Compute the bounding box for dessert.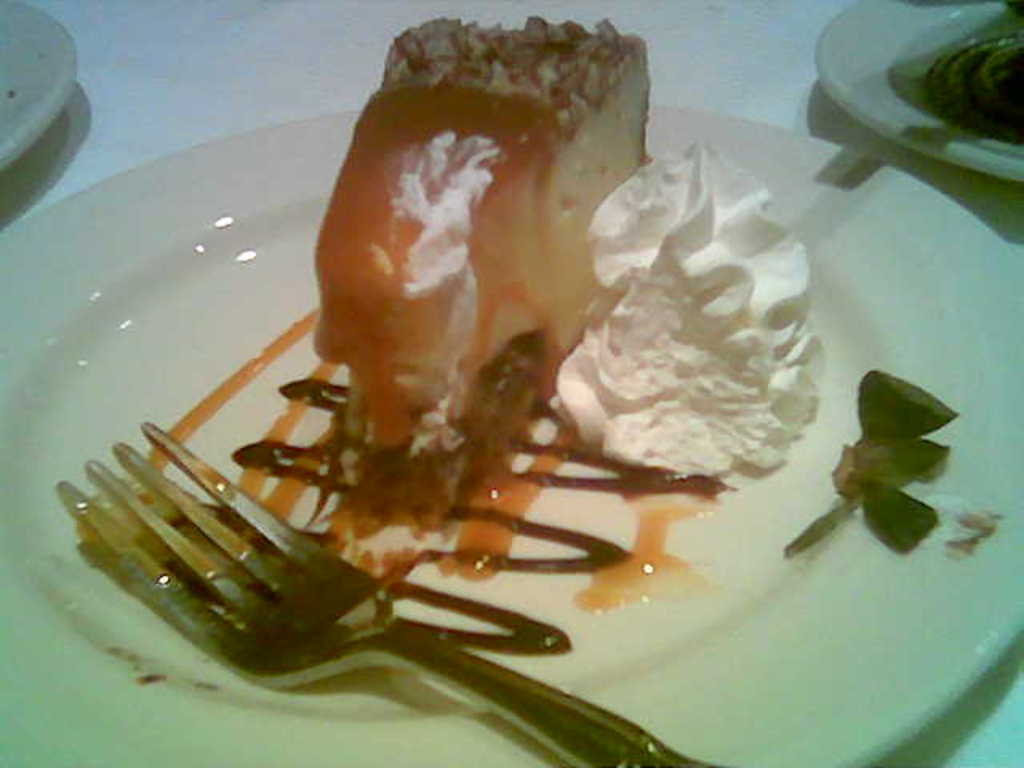
region(547, 134, 840, 493).
